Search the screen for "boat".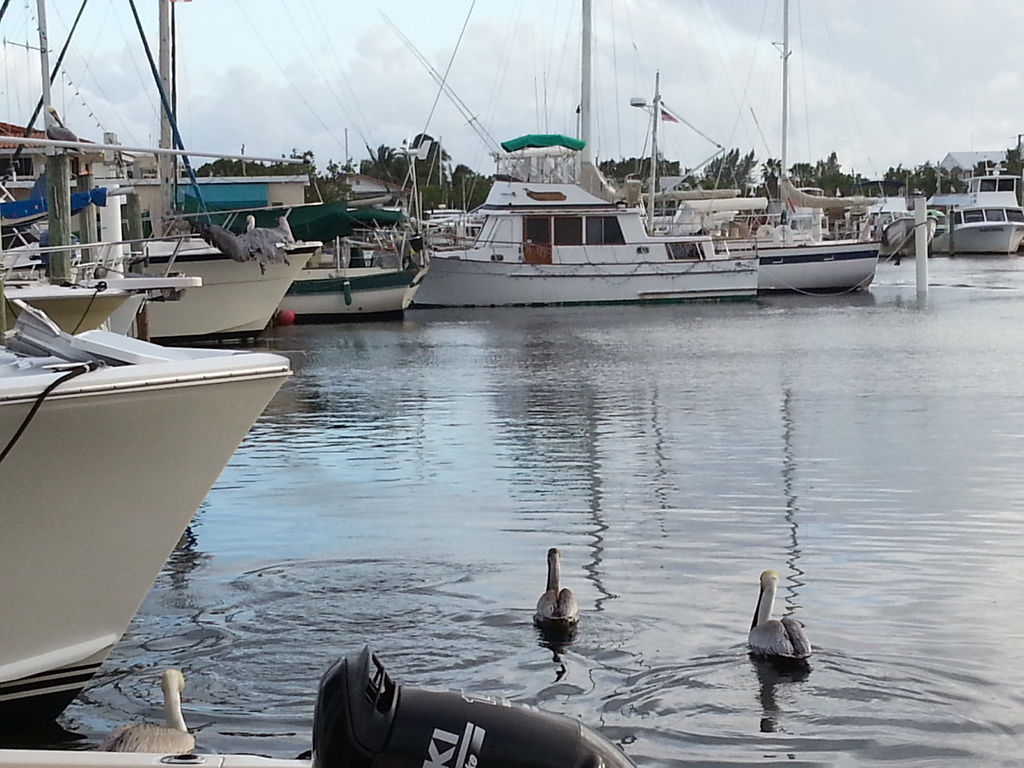
Found at left=276, top=250, right=418, bottom=319.
